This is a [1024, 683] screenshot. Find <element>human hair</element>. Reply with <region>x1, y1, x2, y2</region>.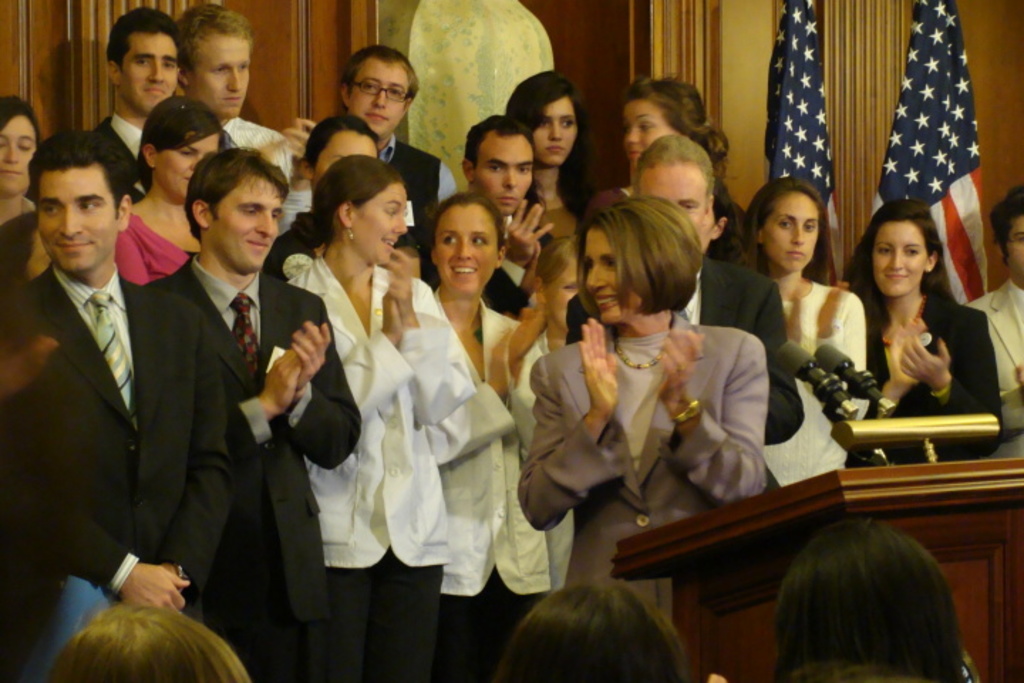
<region>188, 147, 290, 243</region>.
